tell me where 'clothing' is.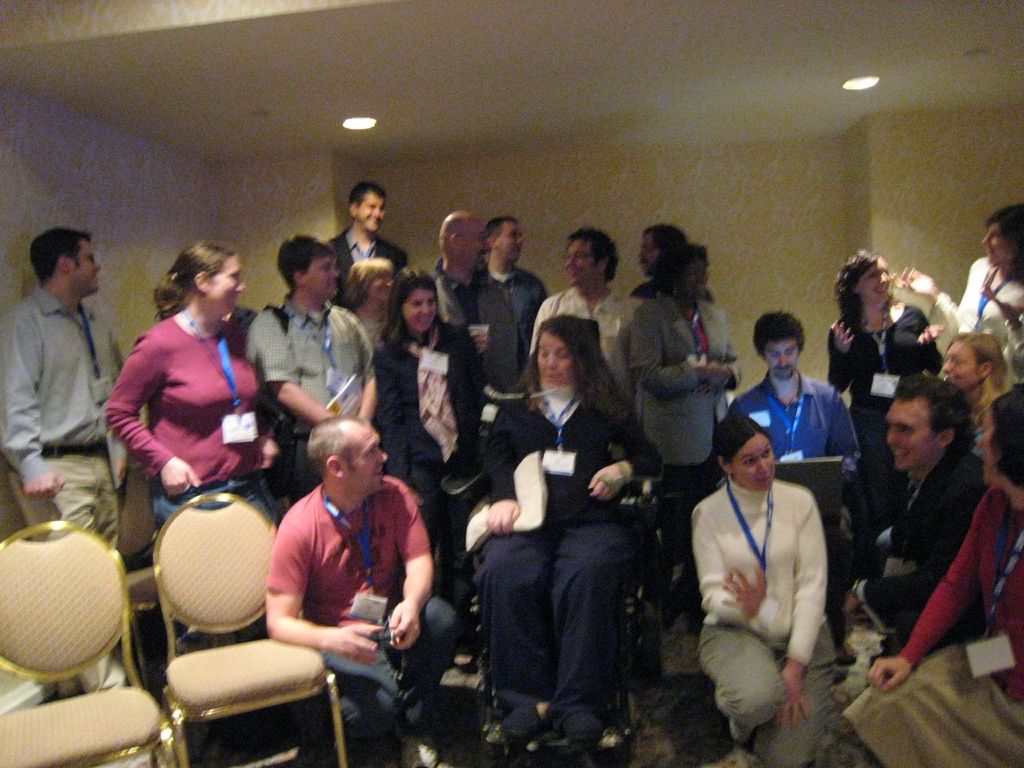
'clothing' is at 824,311,944,523.
